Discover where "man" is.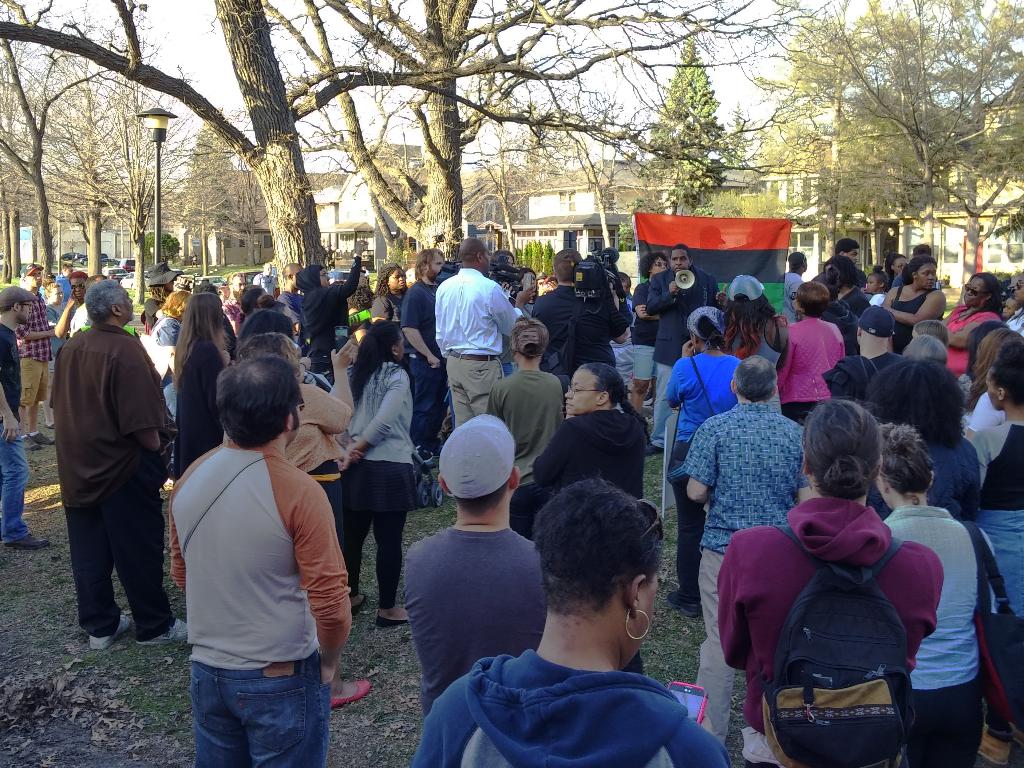
Discovered at BBox(167, 357, 350, 767).
